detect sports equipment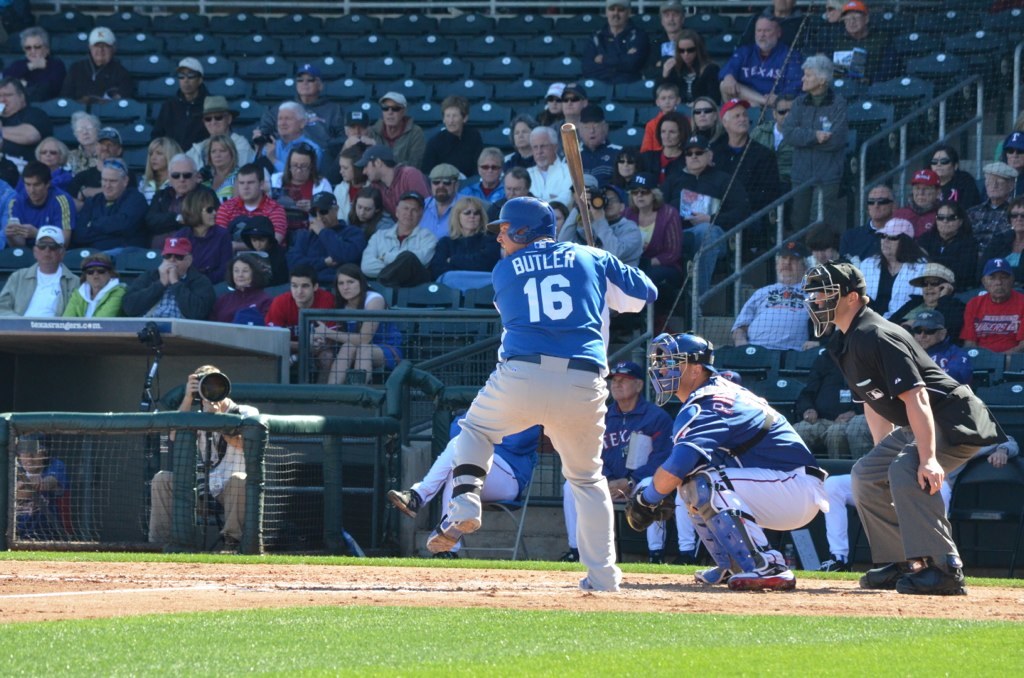
624:475:669:535
